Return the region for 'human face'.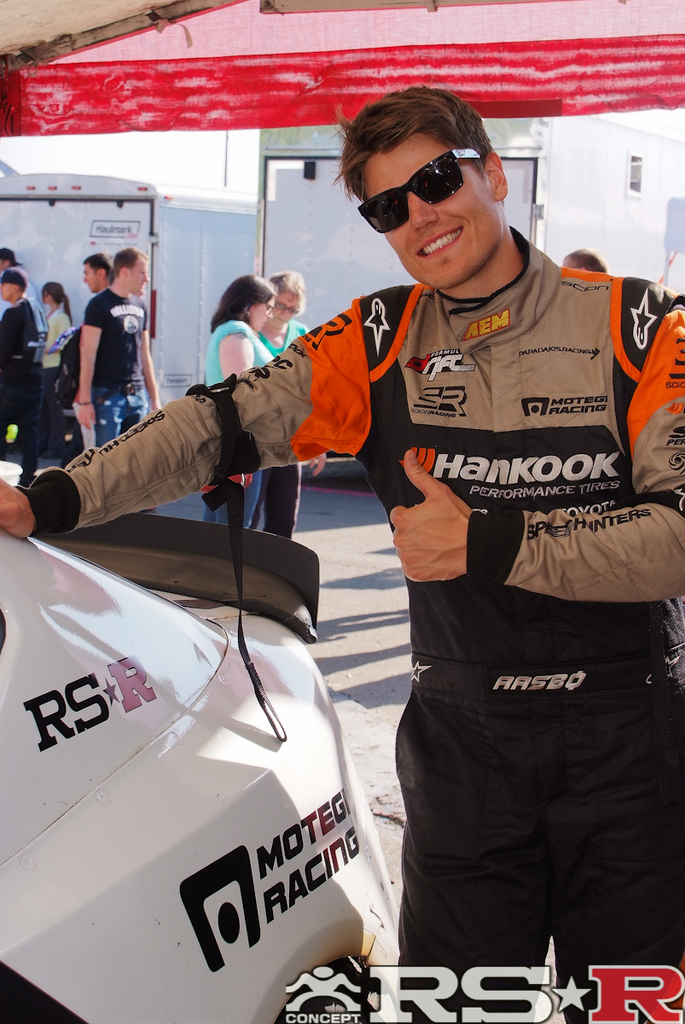
region(367, 134, 502, 286).
